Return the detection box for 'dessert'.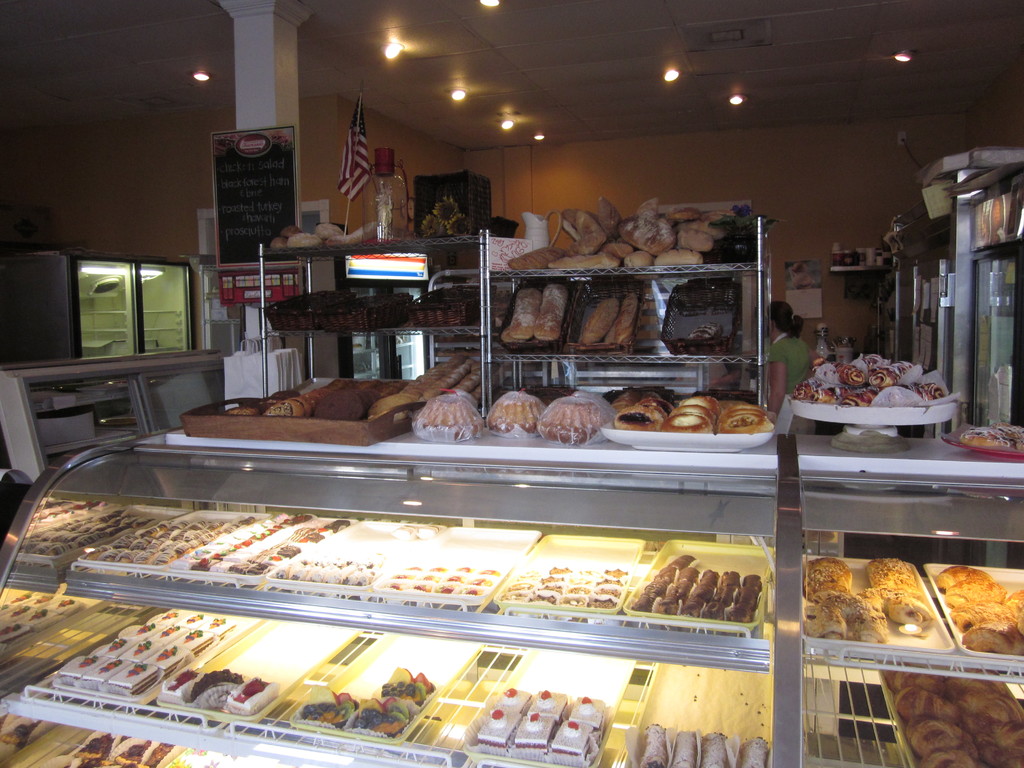
region(797, 552, 936, 648).
